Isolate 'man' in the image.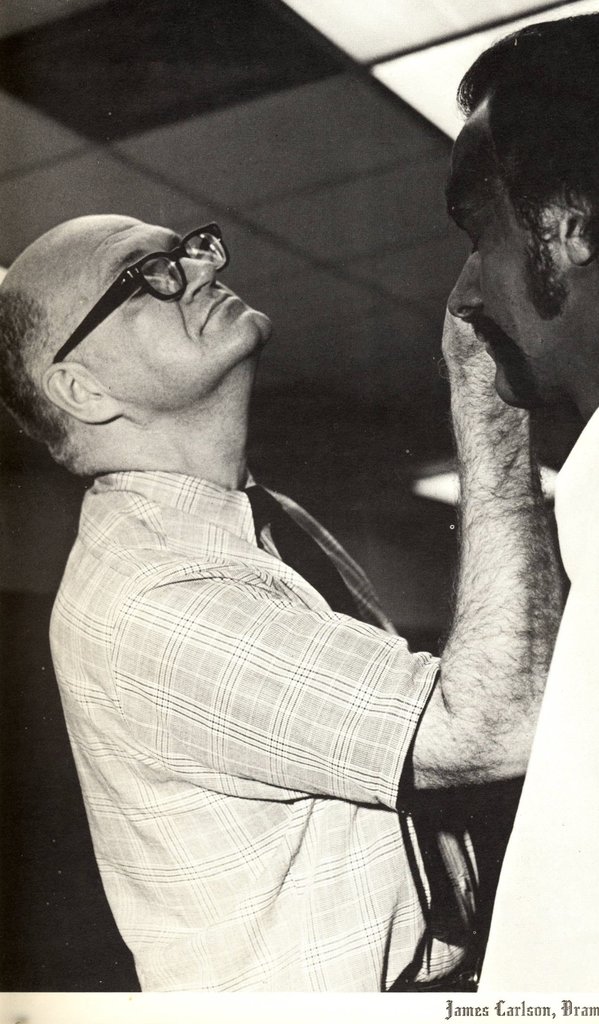
Isolated region: region(0, 208, 573, 991).
